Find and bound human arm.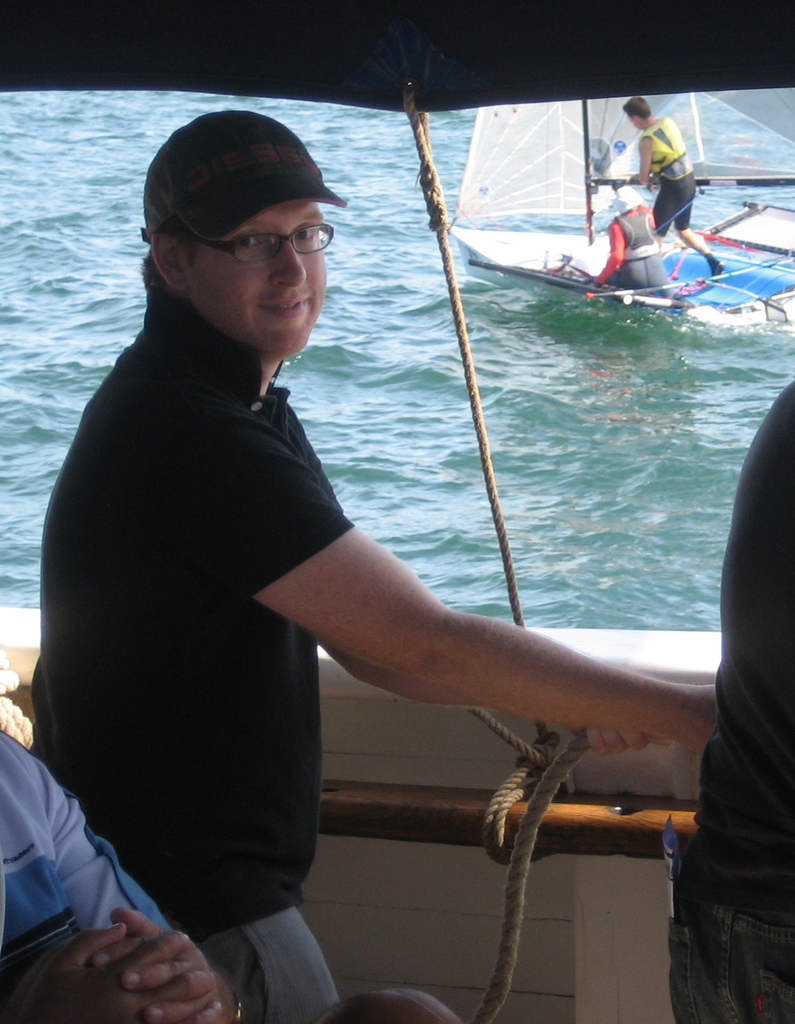
Bound: 158 401 721 748.
